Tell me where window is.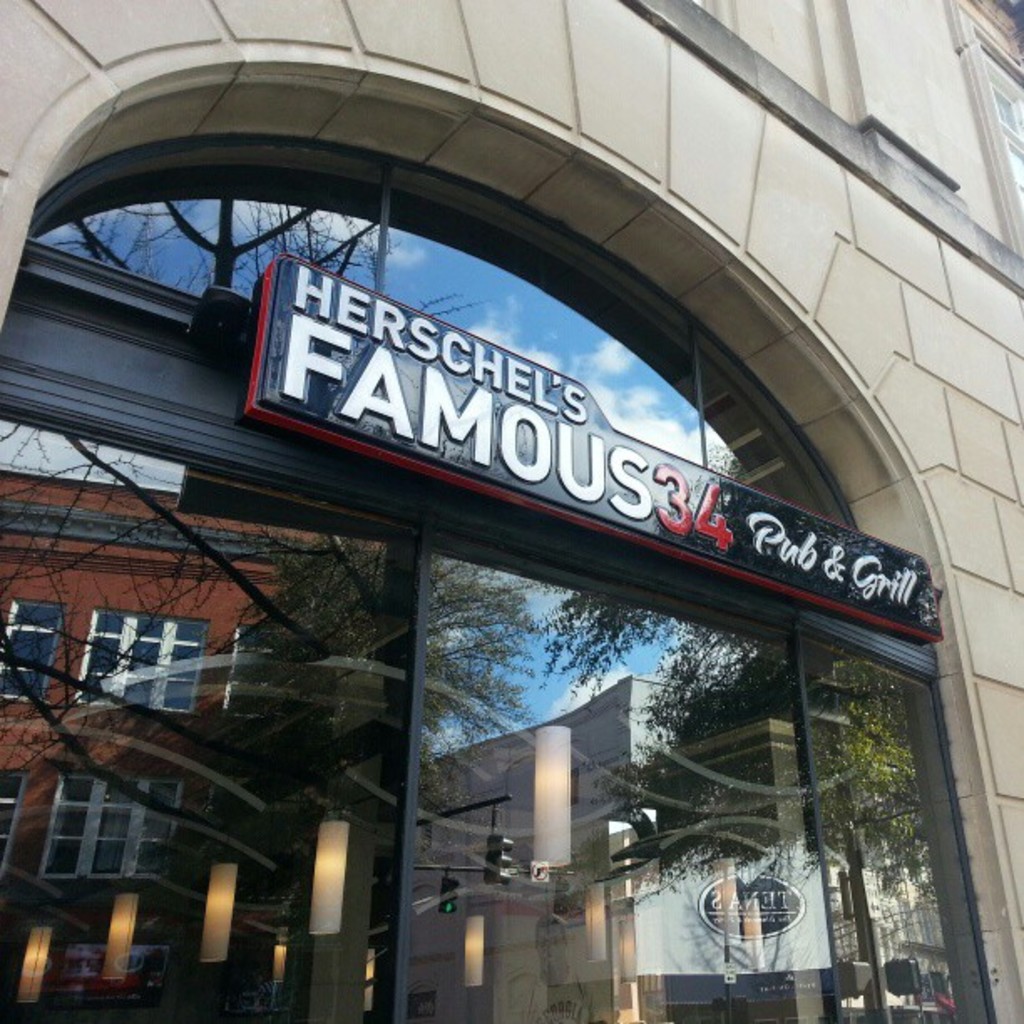
window is at left=0, top=157, right=955, bottom=1022.
